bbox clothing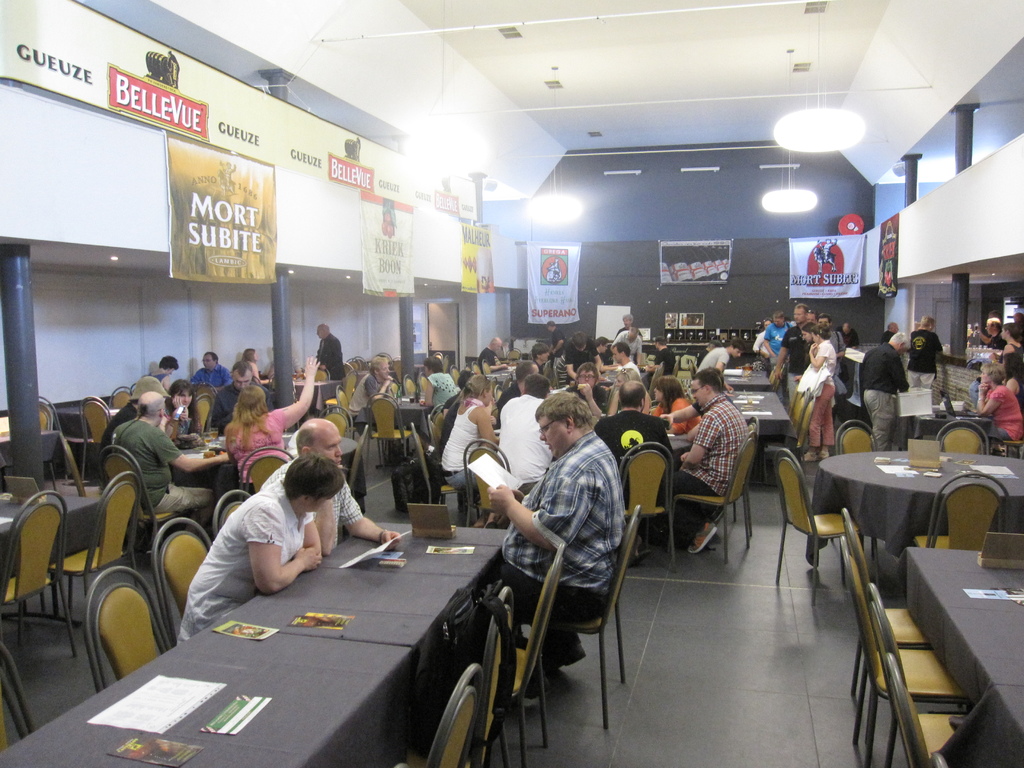
[495, 381, 520, 408]
